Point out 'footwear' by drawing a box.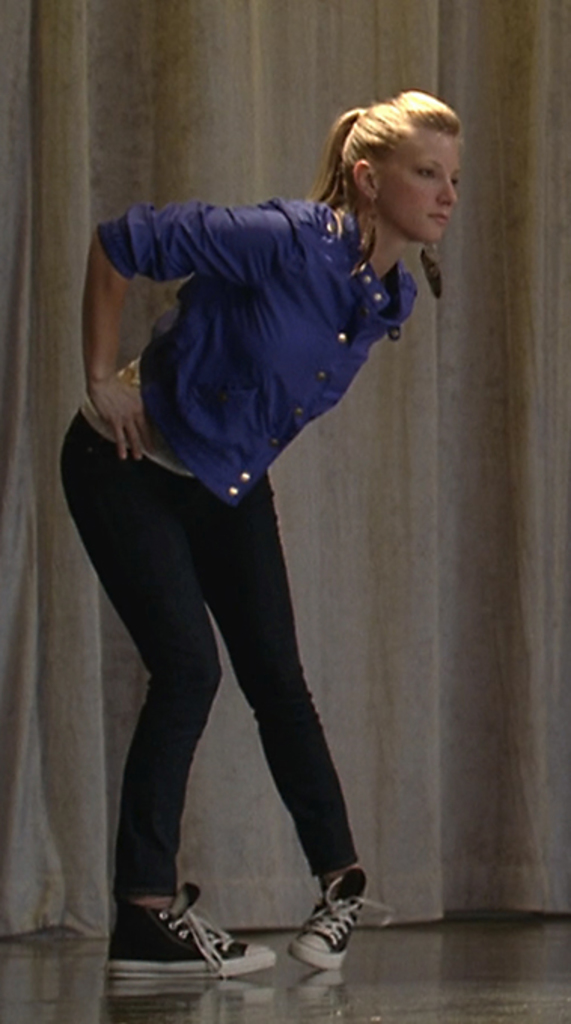
locate(273, 872, 357, 991).
